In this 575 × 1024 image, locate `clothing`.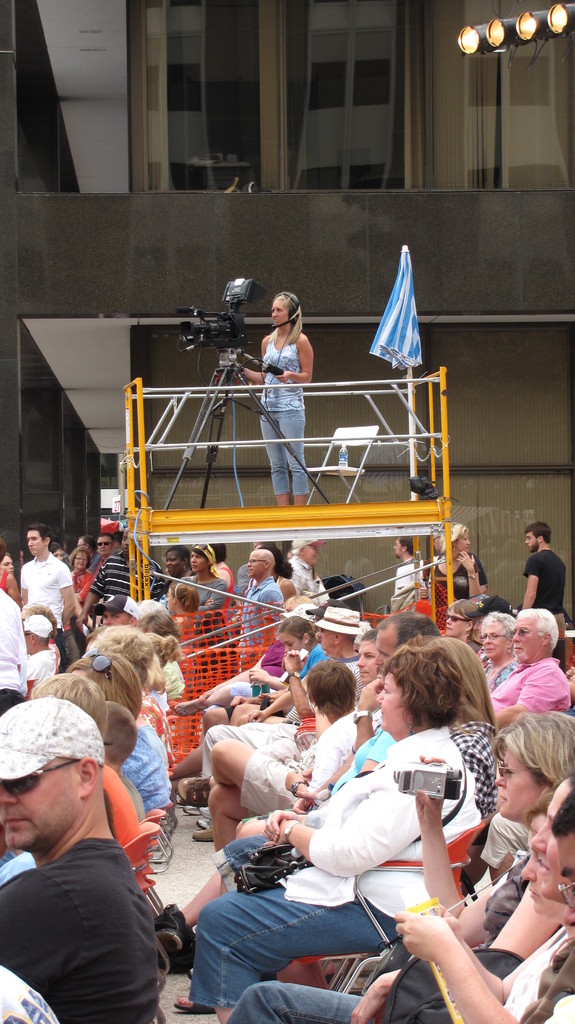
Bounding box: (232,860,522,1023).
